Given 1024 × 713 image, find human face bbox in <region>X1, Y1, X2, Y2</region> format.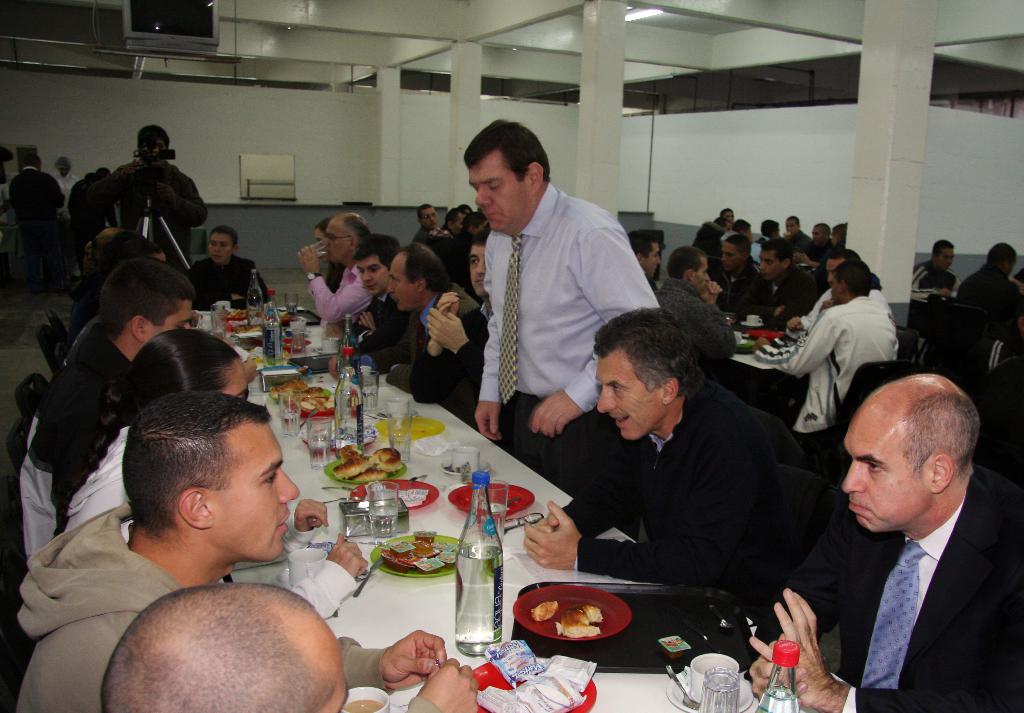
<region>323, 221, 348, 262</region>.
